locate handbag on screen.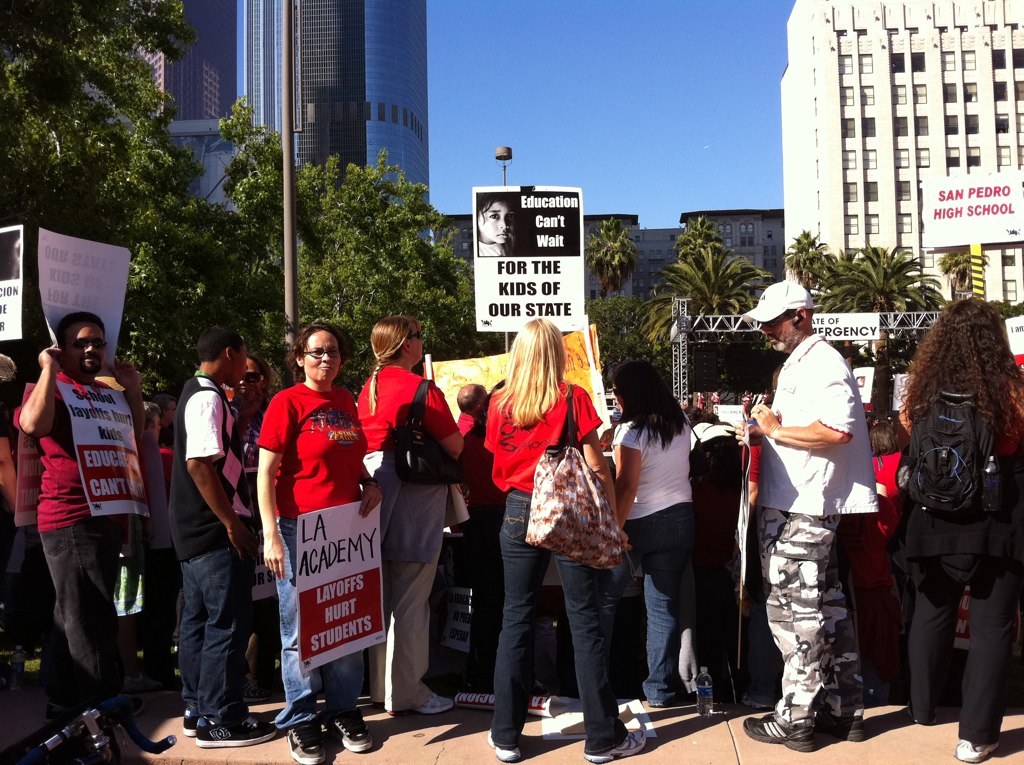
On screen at {"x1": 401, "y1": 373, "x2": 465, "y2": 487}.
